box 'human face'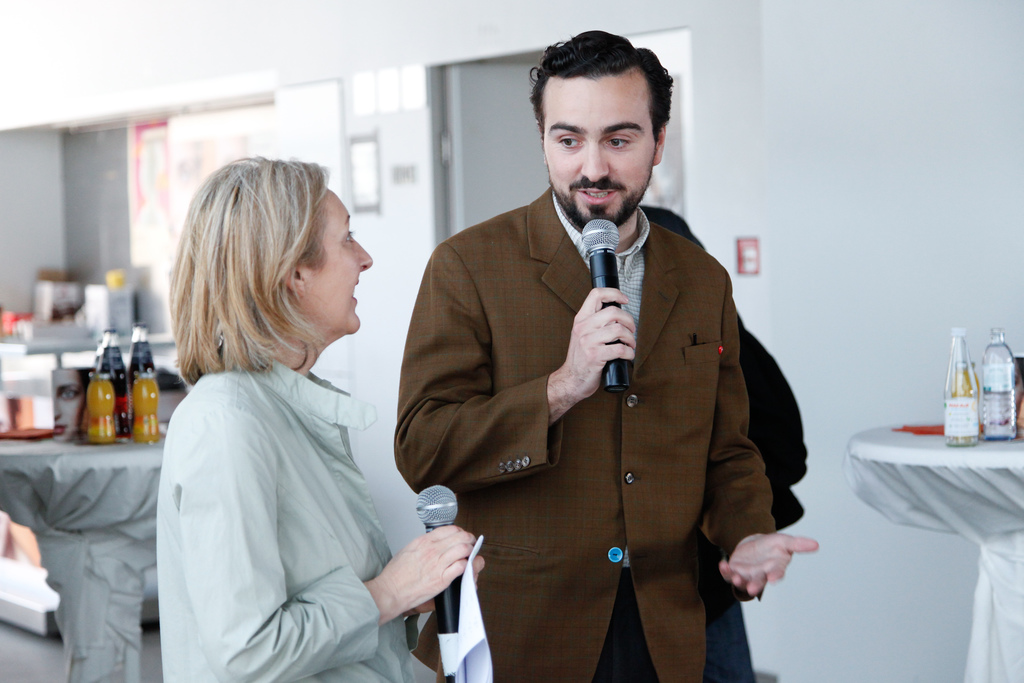
(545, 76, 657, 231)
